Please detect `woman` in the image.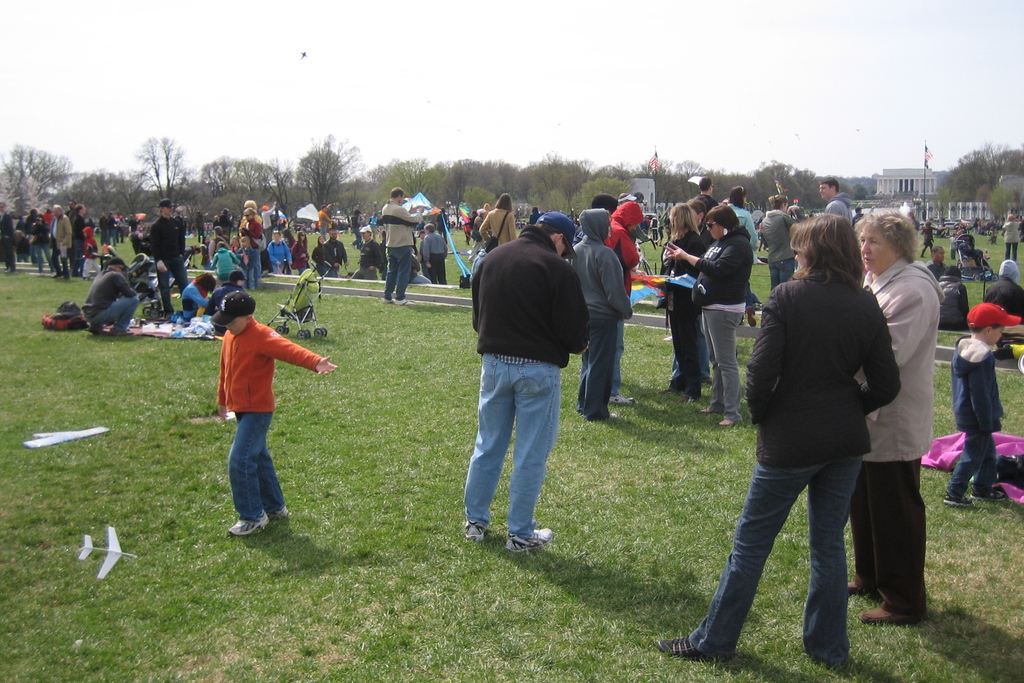
<bbox>661, 201, 751, 430</bbox>.
